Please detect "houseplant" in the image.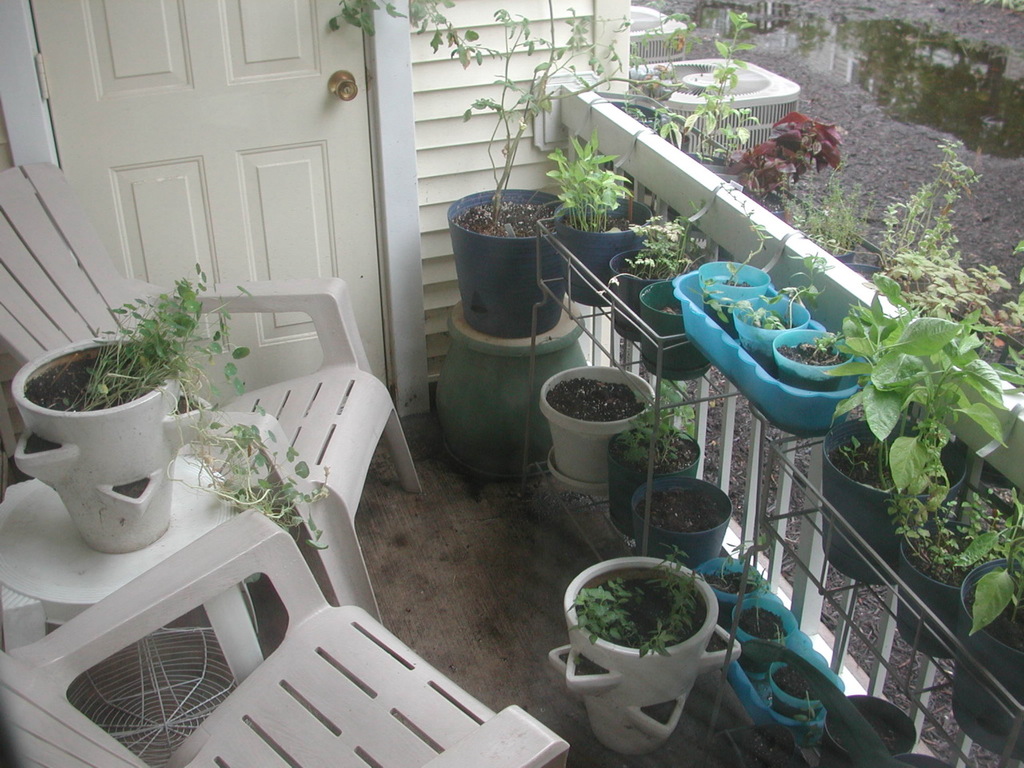
[546, 119, 674, 311].
